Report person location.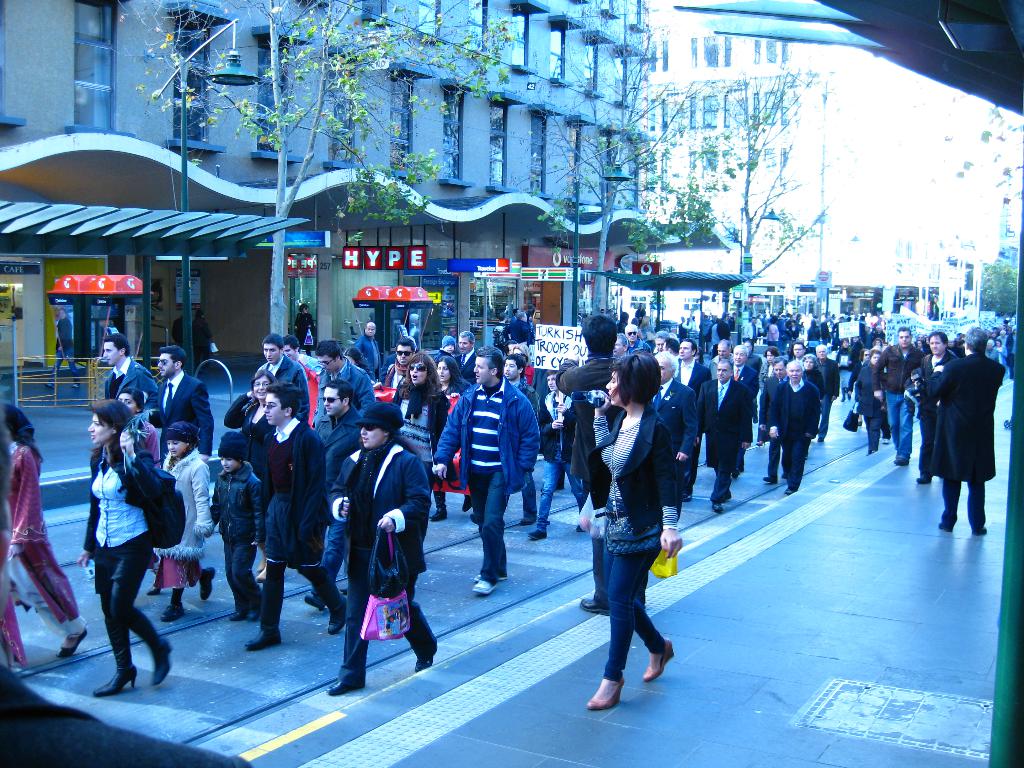
Report: 728,341,750,475.
